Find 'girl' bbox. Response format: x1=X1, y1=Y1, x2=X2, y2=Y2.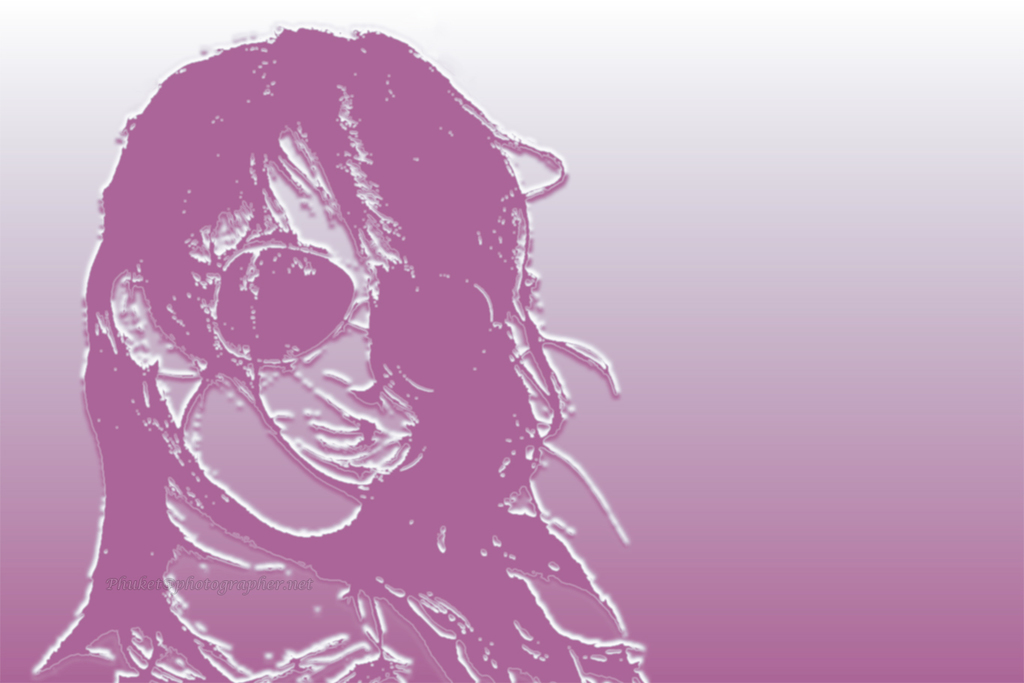
x1=23, y1=17, x2=649, y2=682.
